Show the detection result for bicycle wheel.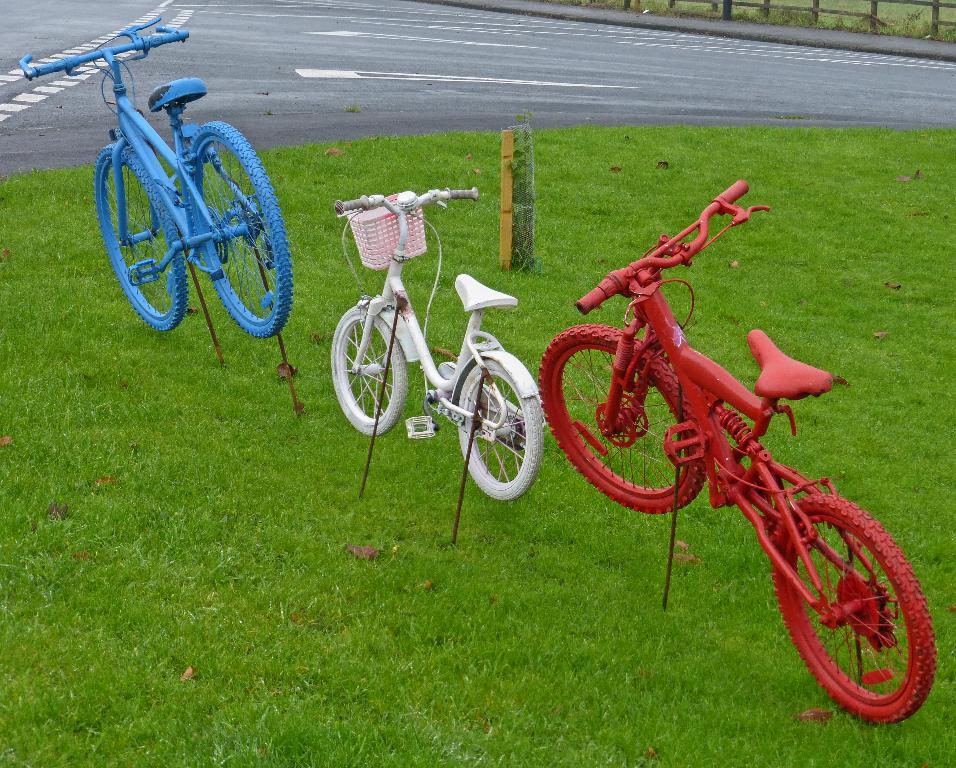
(94,139,188,336).
